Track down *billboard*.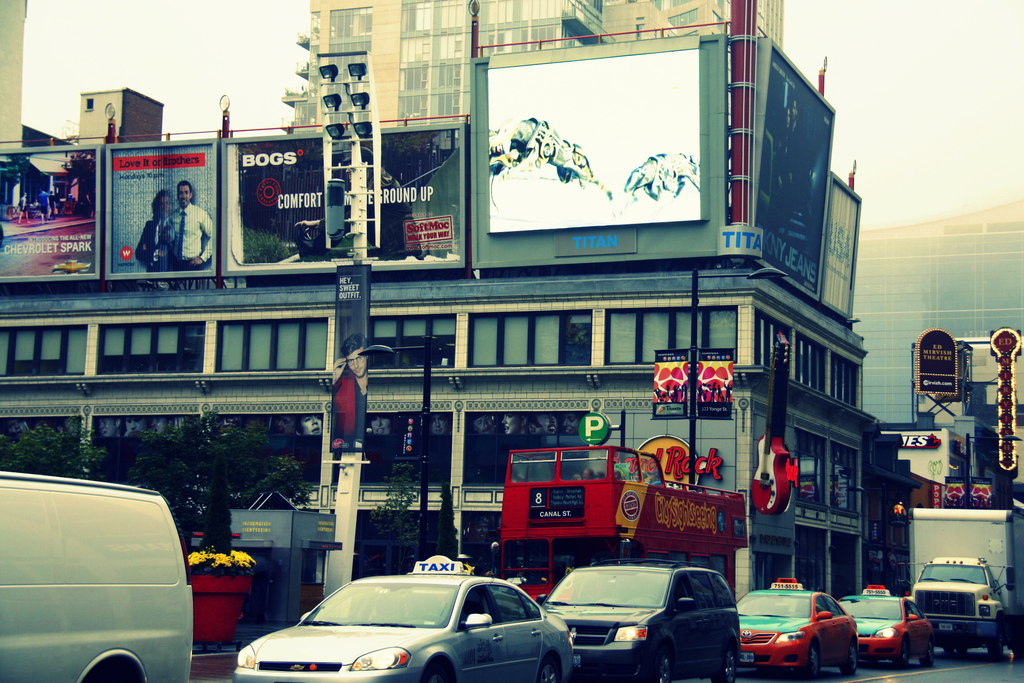
Tracked to box(228, 125, 359, 280).
